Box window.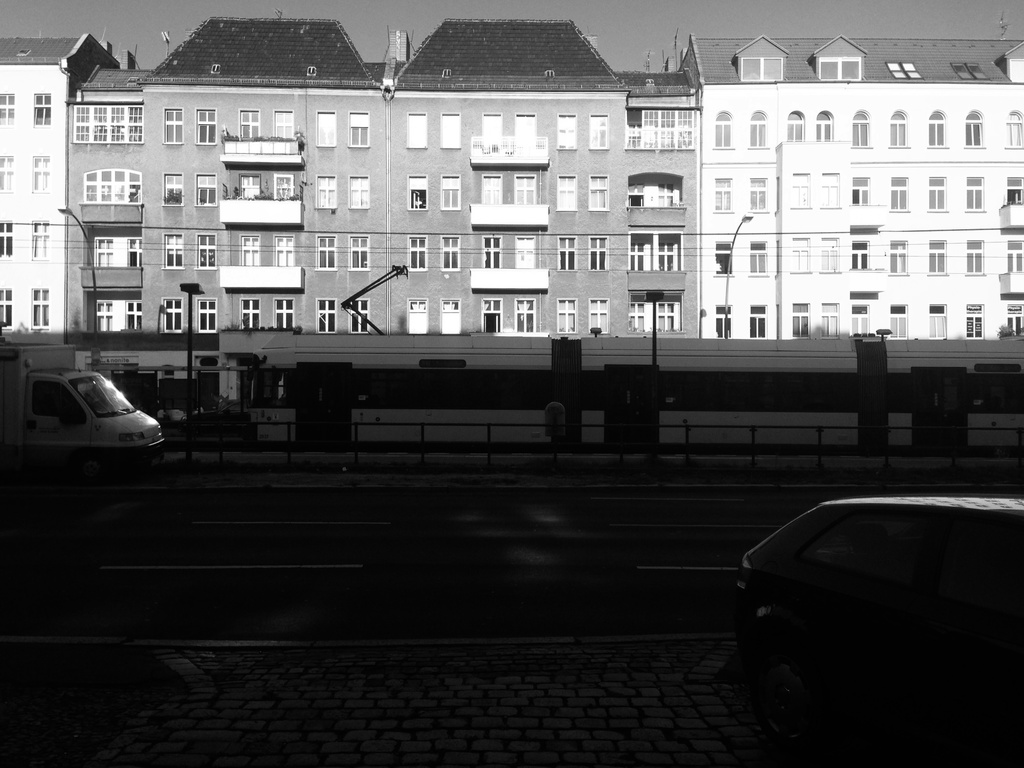
x1=165 y1=108 x2=182 y2=145.
